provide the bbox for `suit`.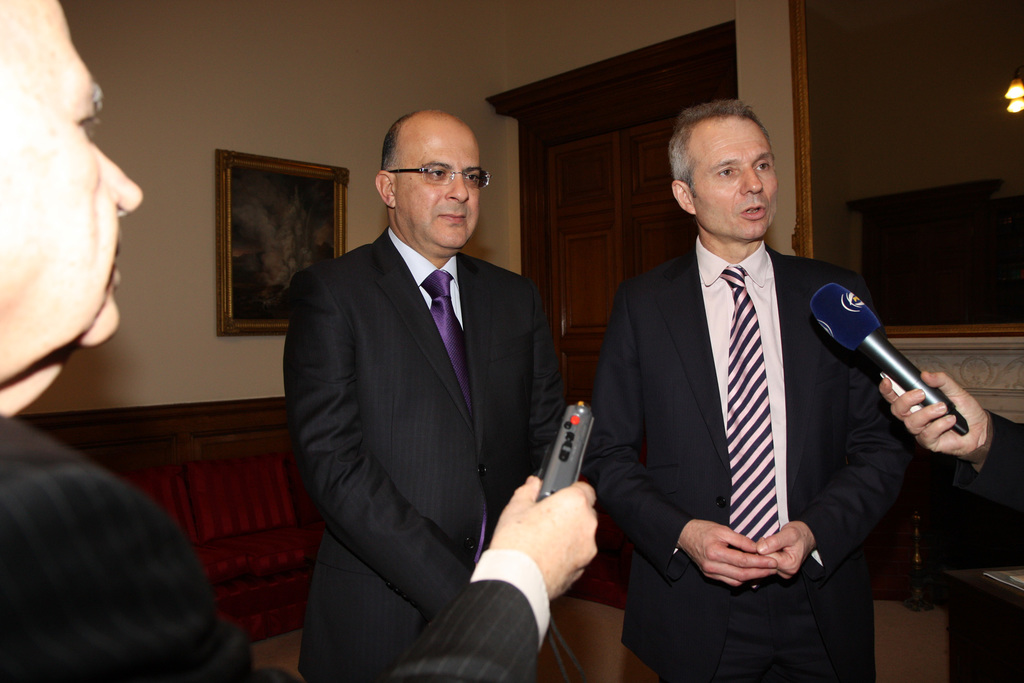
<box>289,231,564,682</box>.
